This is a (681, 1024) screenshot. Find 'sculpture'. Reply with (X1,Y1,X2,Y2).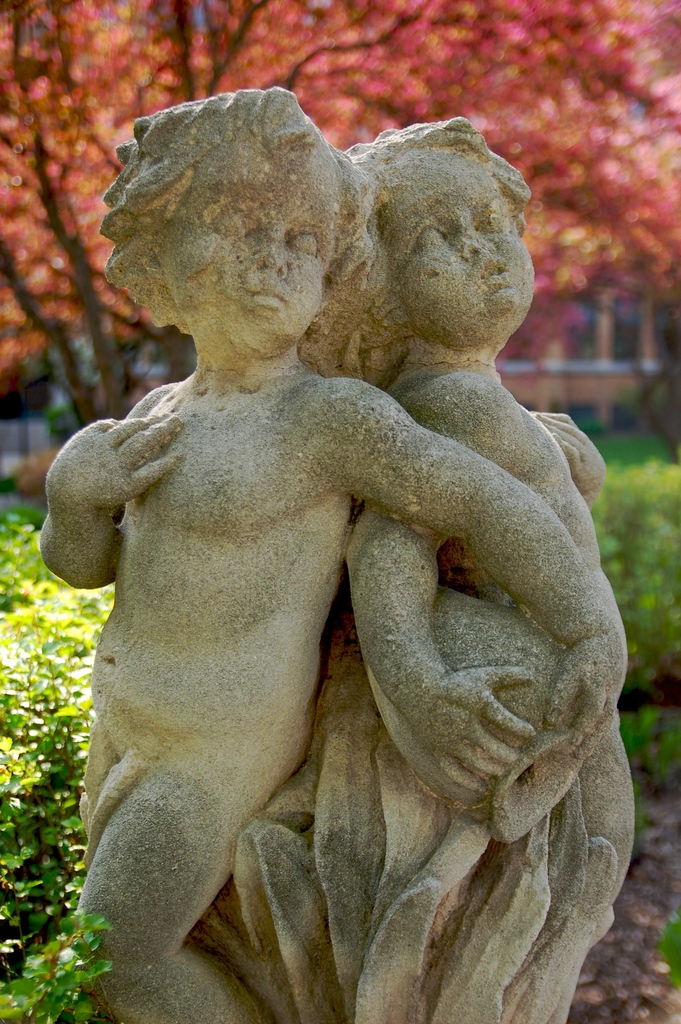
(45,33,680,1023).
